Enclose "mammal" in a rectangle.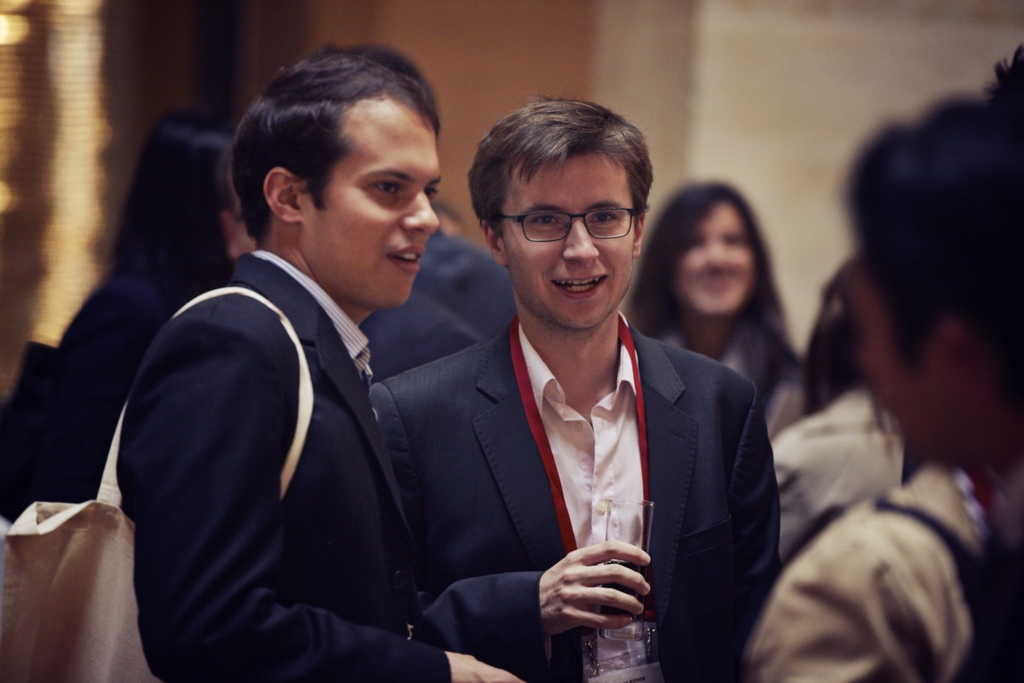
(371,92,786,682).
